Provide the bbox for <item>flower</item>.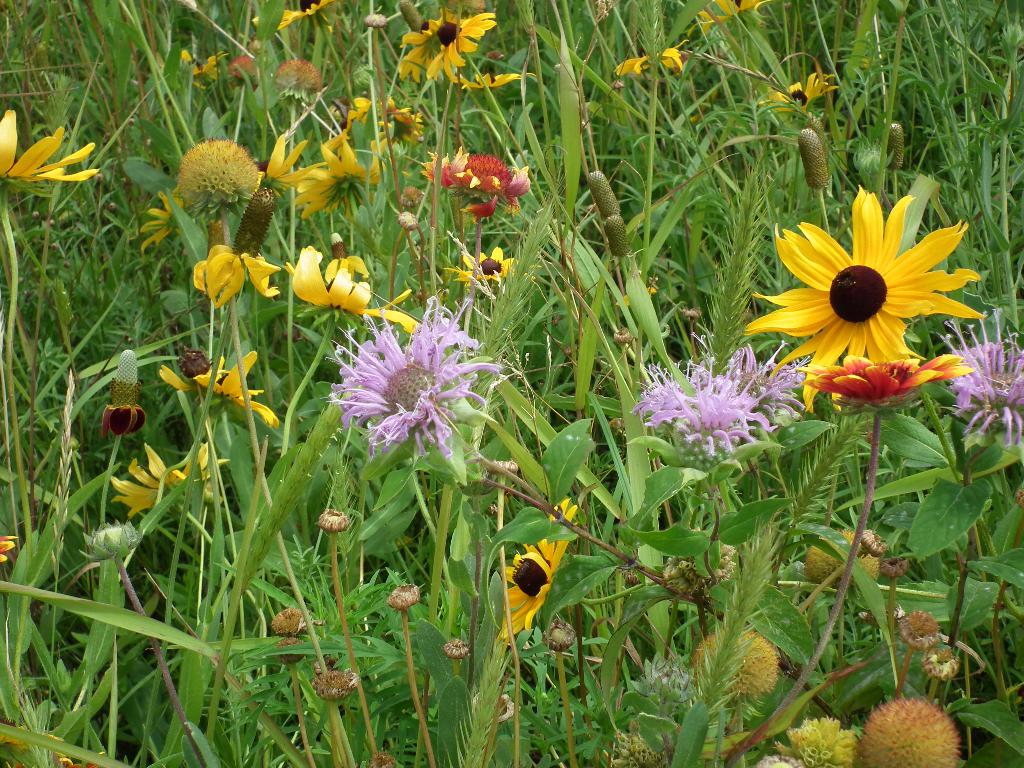
crop(695, 0, 764, 32).
